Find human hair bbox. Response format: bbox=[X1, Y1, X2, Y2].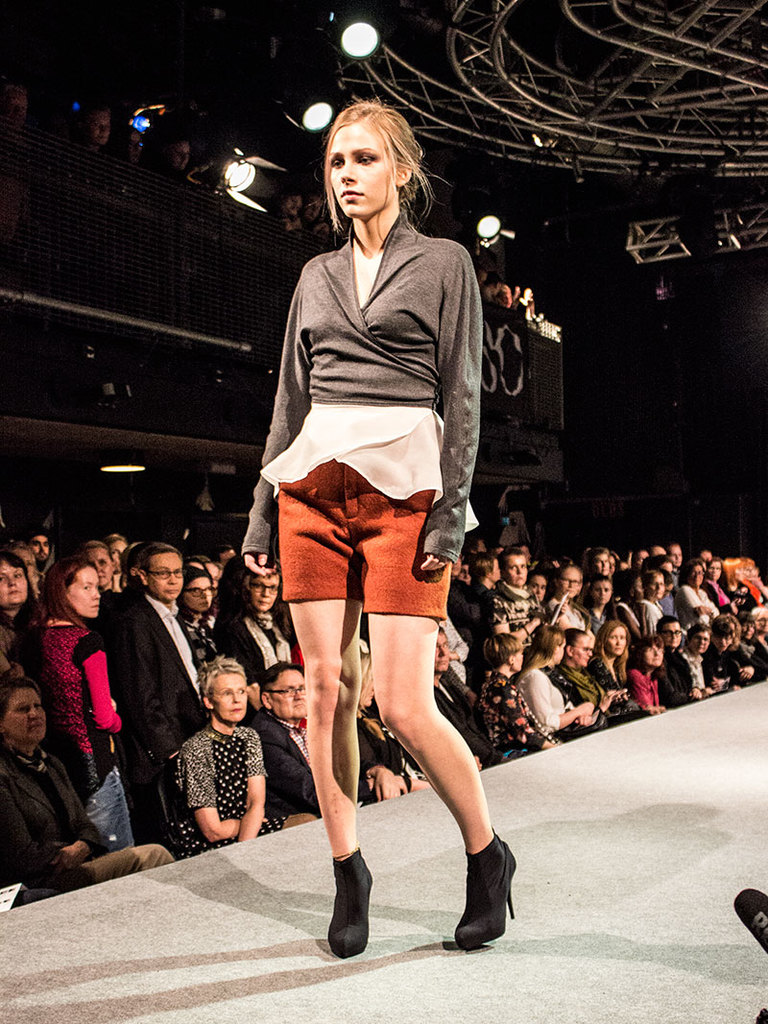
bbox=[469, 551, 493, 589].
